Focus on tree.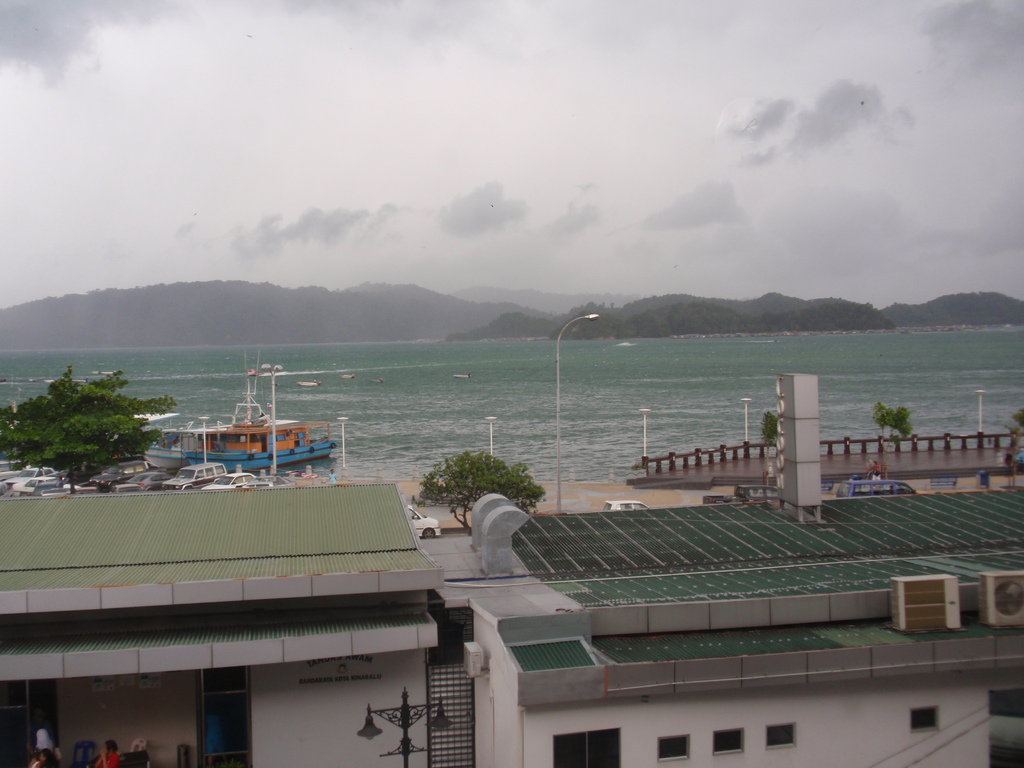
Focused at select_region(872, 400, 916, 442).
